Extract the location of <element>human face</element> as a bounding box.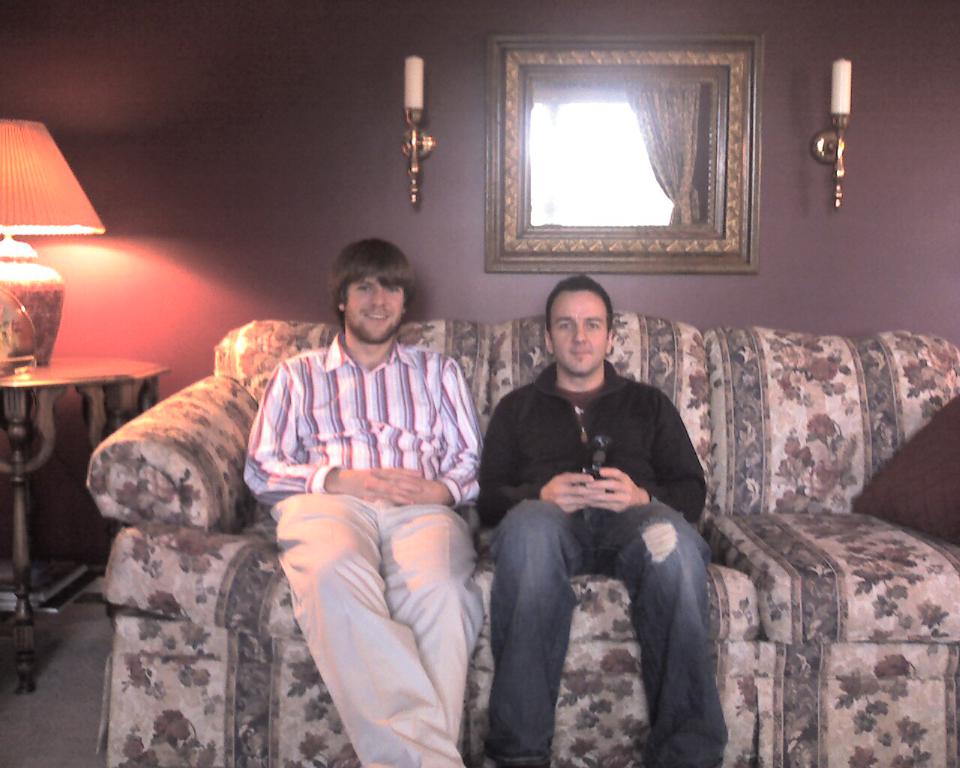
345/277/403/344.
